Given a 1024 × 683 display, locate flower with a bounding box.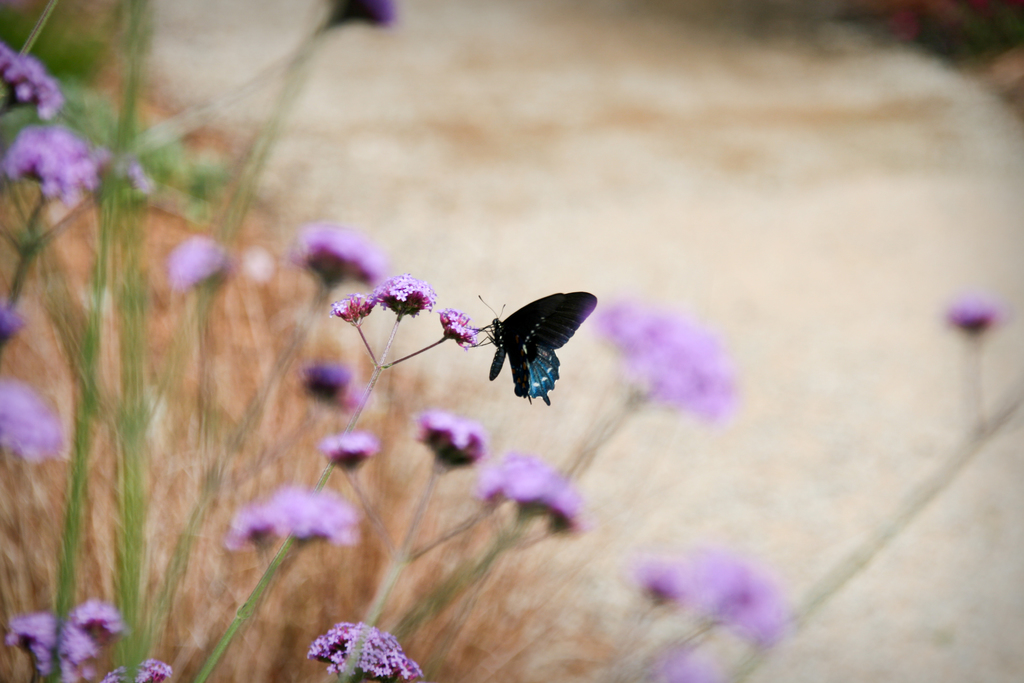
Located: box=[474, 443, 586, 530].
